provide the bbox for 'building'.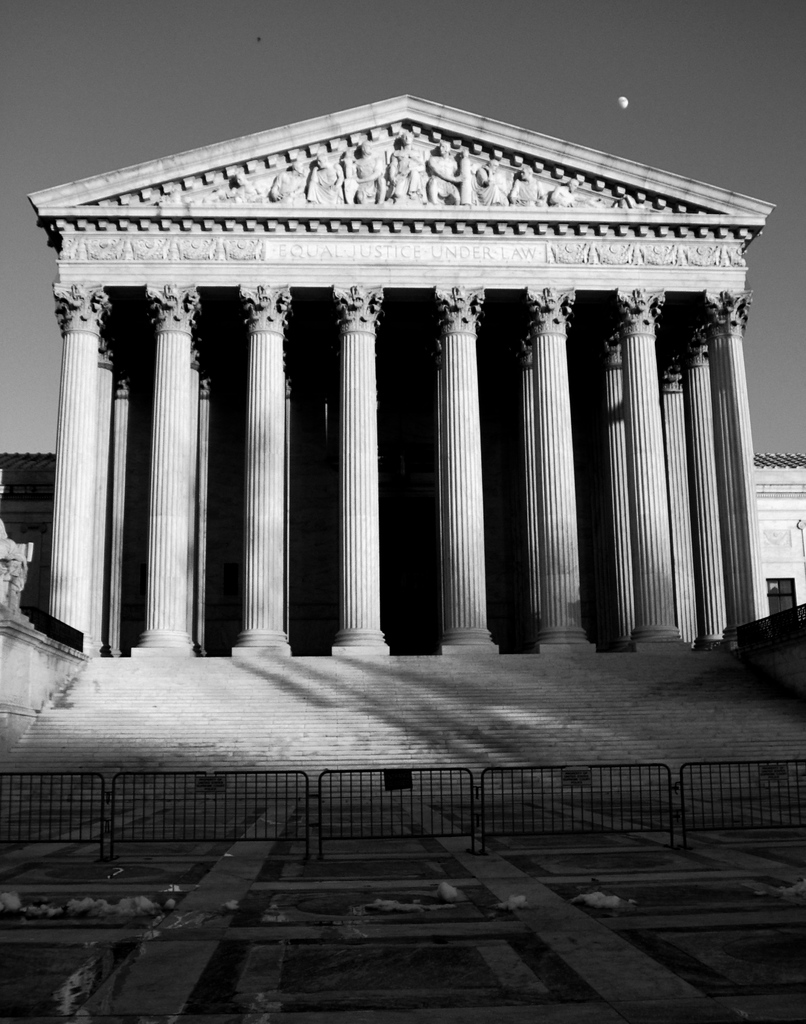
0, 85, 805, 837.
